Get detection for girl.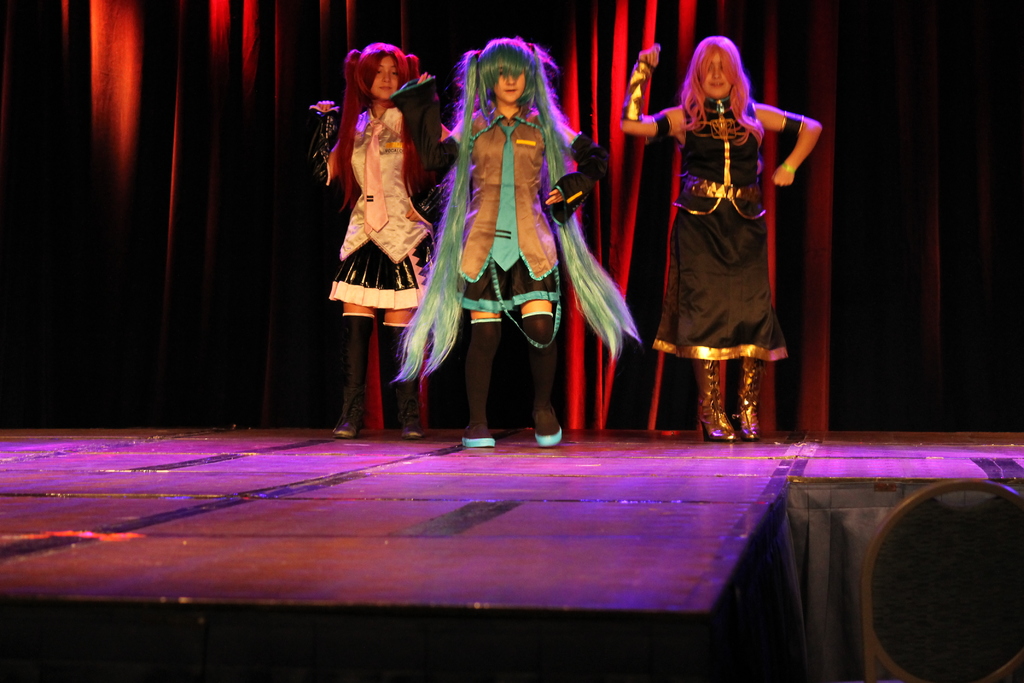
Detection: <bbox>388, 40, 647, 447</bbox>.
